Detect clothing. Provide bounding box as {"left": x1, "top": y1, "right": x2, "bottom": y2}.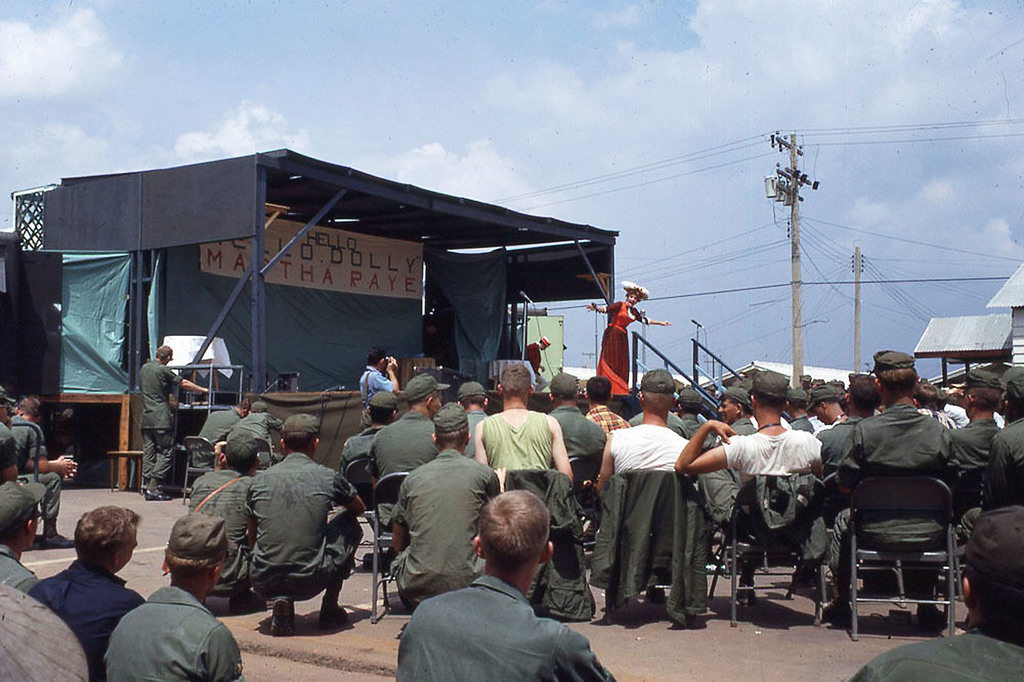
{"left": 832, "top": 401, "right": 959, "bottom": 543}.
